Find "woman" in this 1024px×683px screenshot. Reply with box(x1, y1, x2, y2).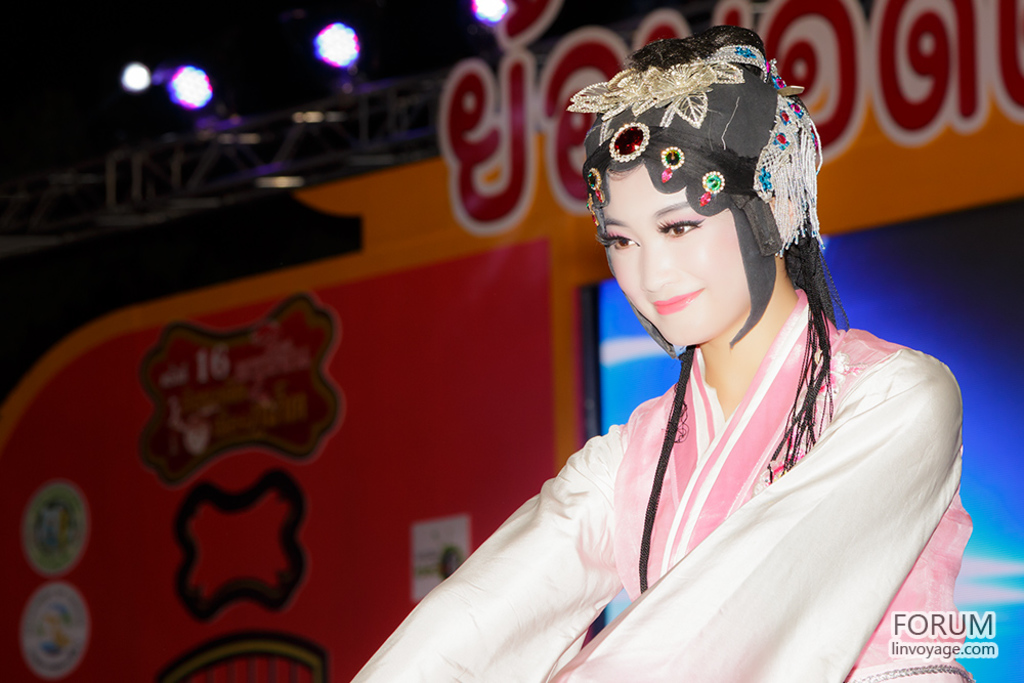
box(336, 23, 993, 682).
